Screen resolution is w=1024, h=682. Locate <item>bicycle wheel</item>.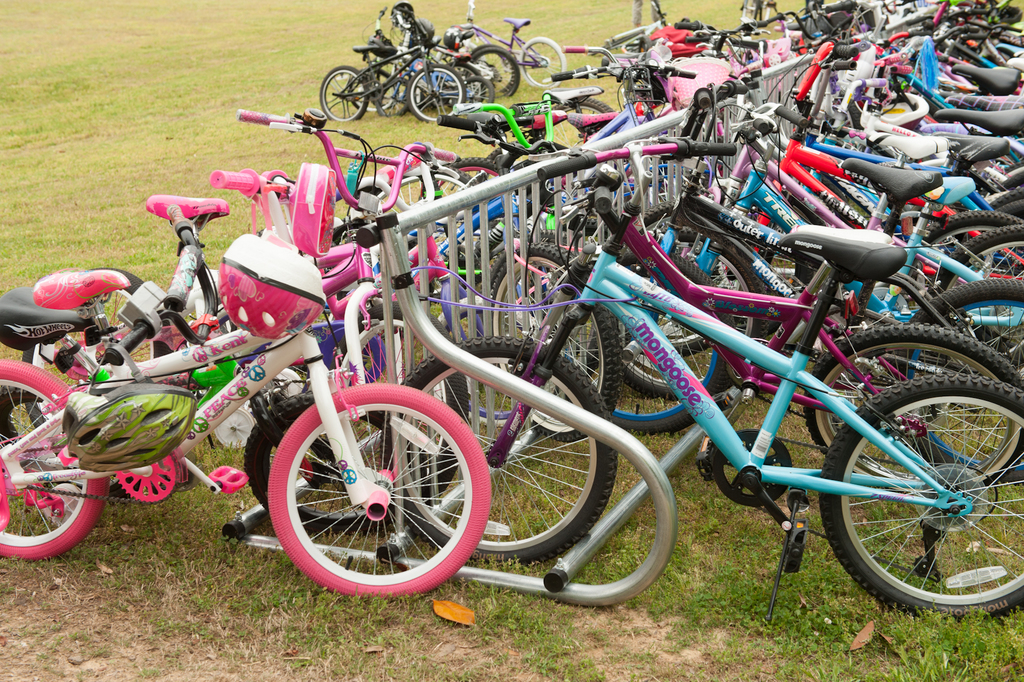
locate(405, 66, 460, 121).
